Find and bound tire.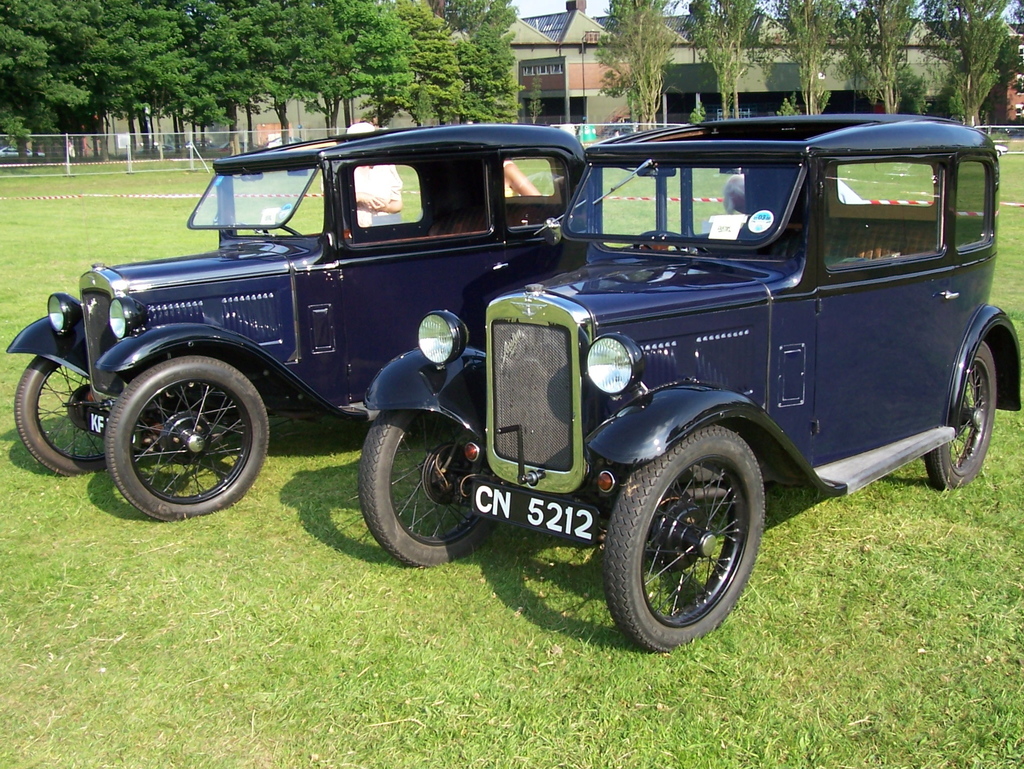
Bound: (931,344,999,498).
